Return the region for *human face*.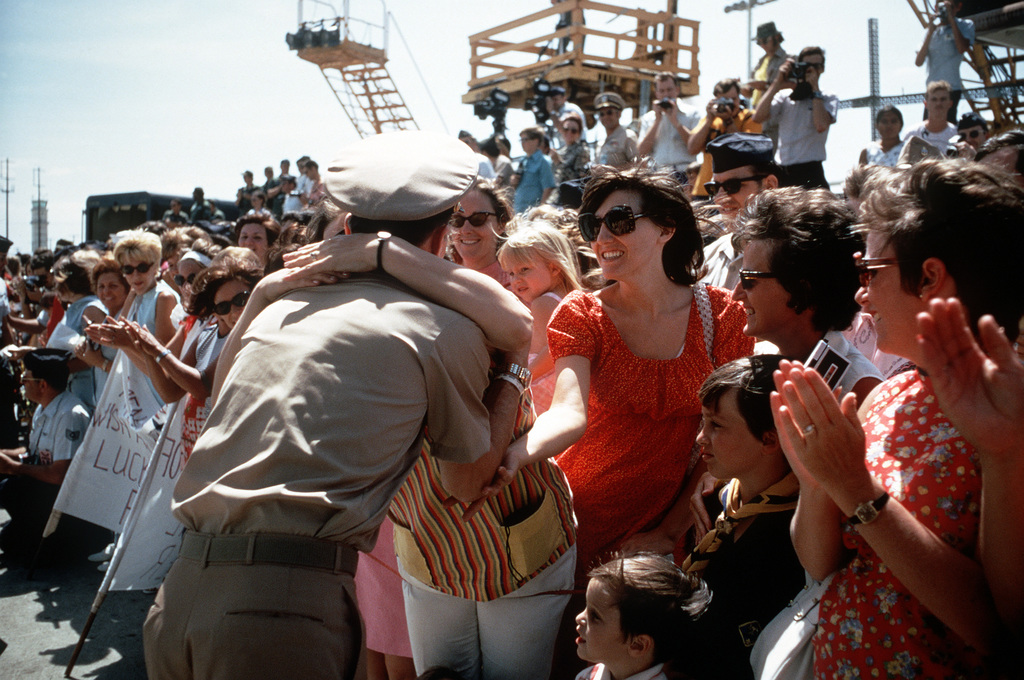
(left=119, top=254, right=152, bottom=292).
